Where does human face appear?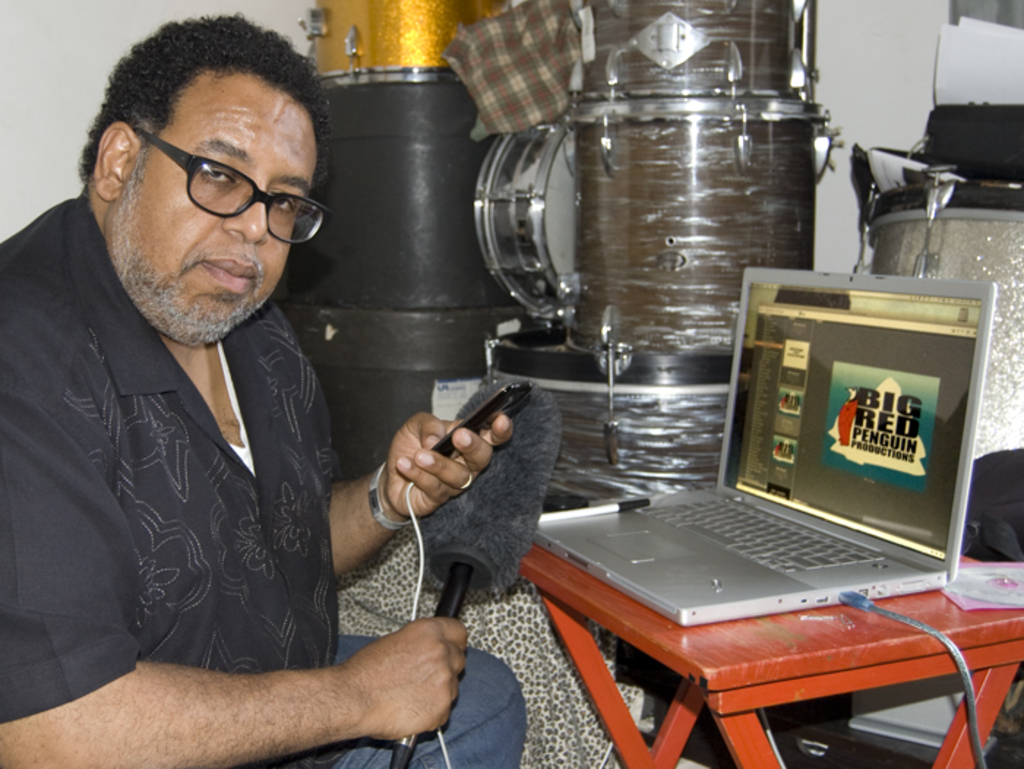
Appears at pyautogui.locateOnScreen(111, 70, 316, 351).
